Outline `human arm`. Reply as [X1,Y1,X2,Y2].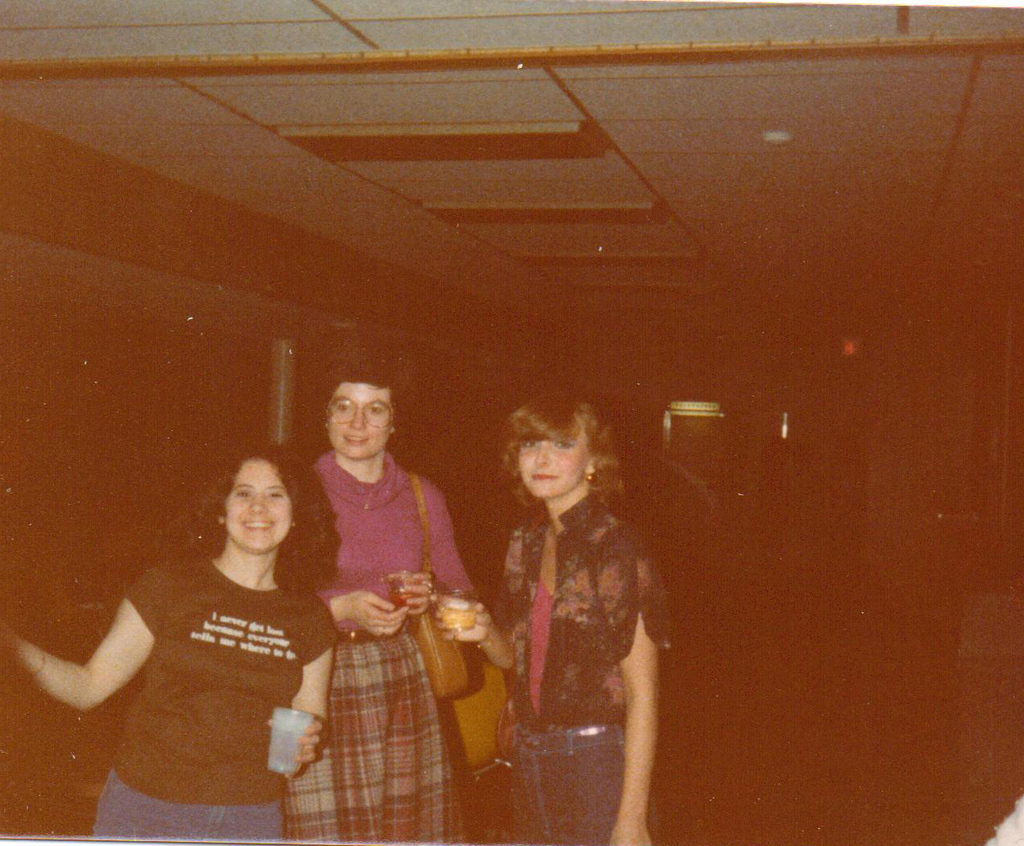
[0,566,164,716].
